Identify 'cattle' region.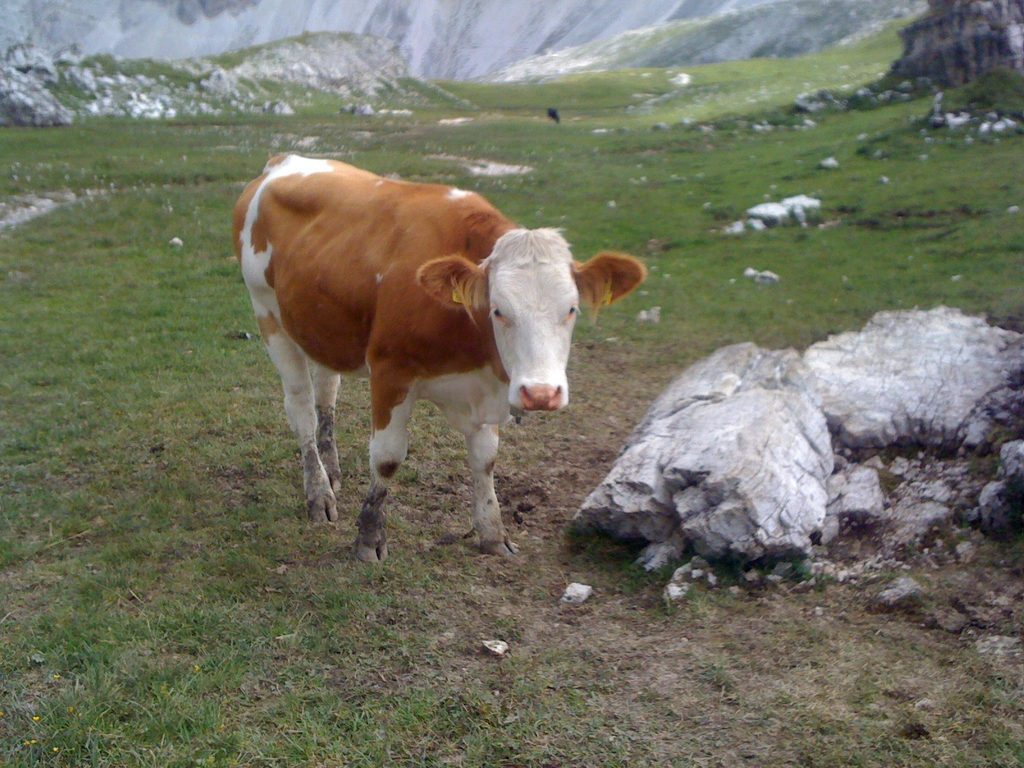
Region: box=[221, 146, 643, 576].
